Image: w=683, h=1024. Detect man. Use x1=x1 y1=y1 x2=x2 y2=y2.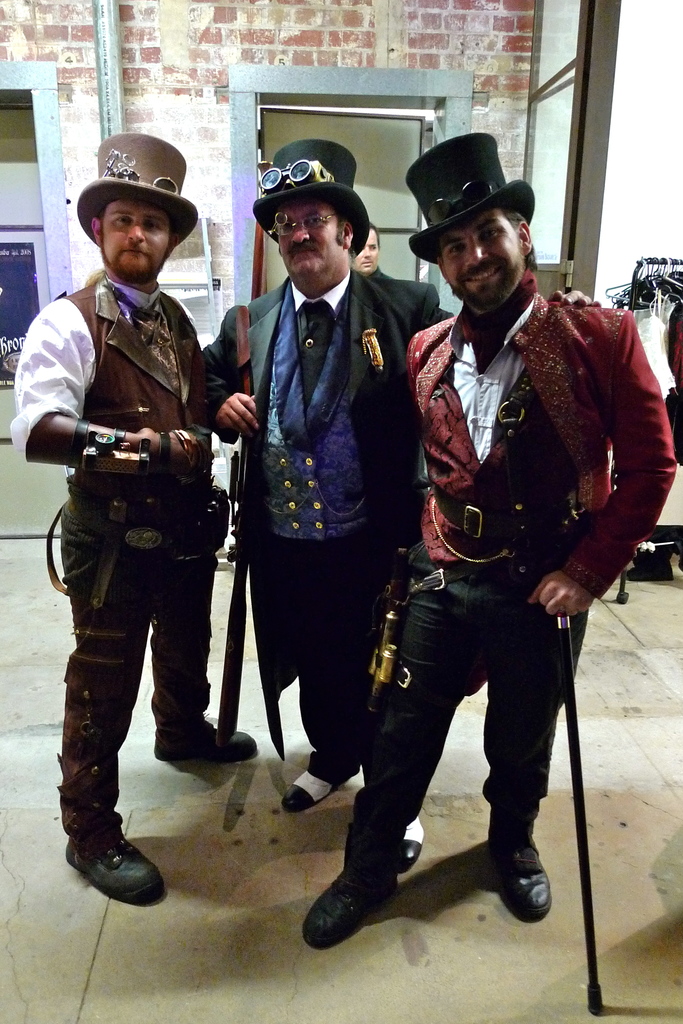
x1=319 y1=175 x2=646 y2=940.
